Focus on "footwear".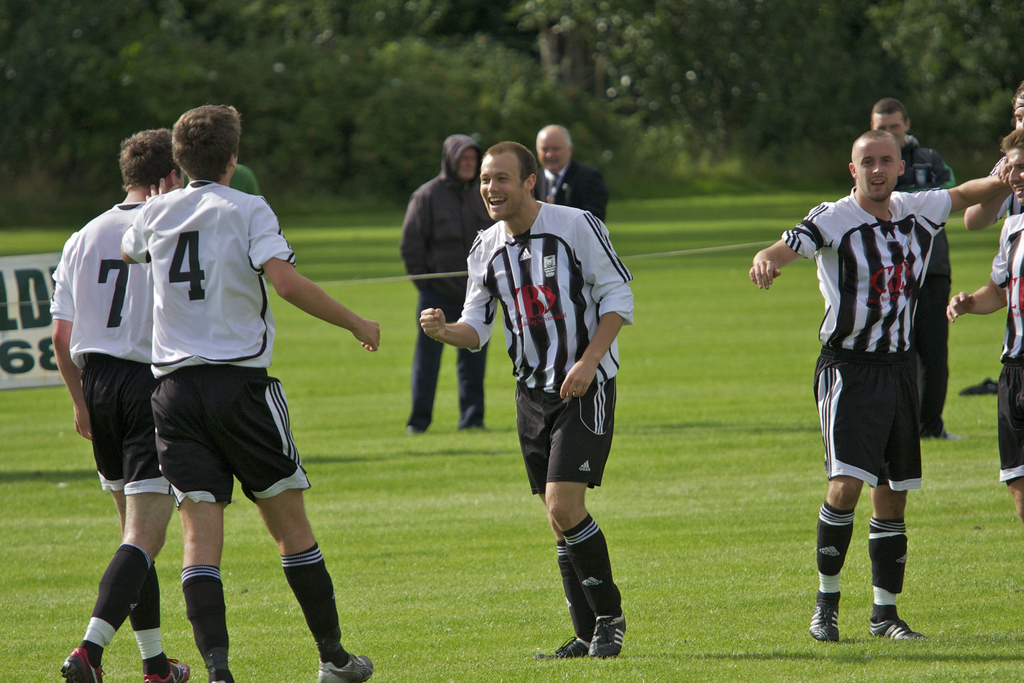
Focused at pyautogui.locateOnScreen(317, 650, 371, 682).
